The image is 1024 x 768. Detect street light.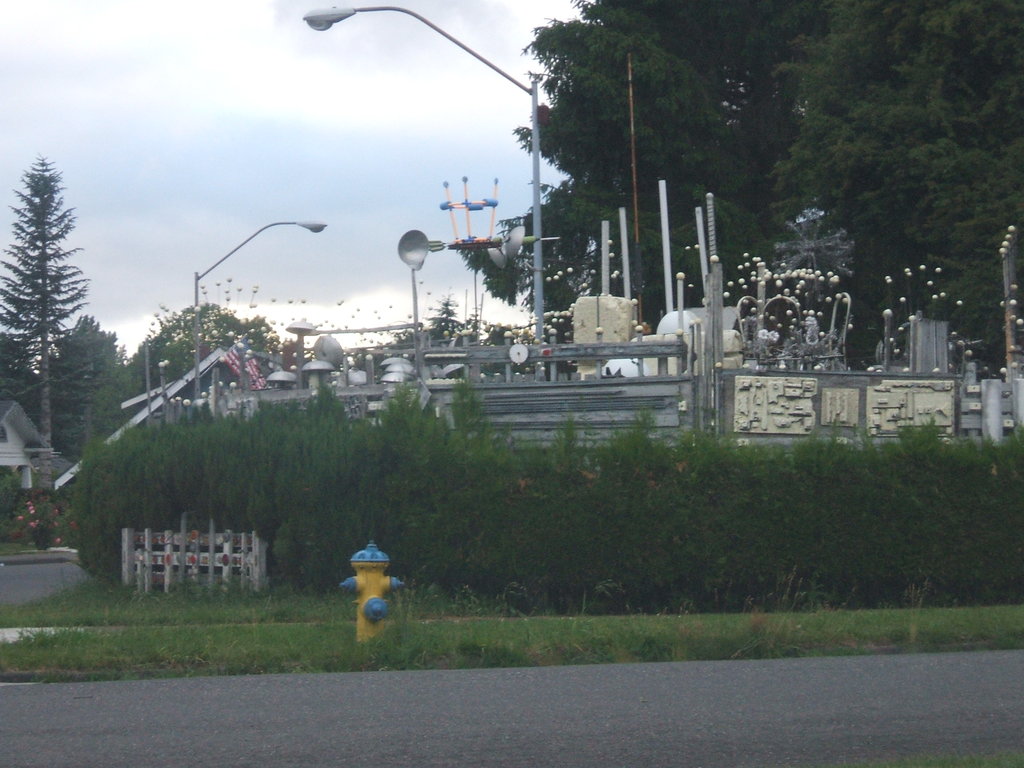
Detection: 189/216/331/409.
